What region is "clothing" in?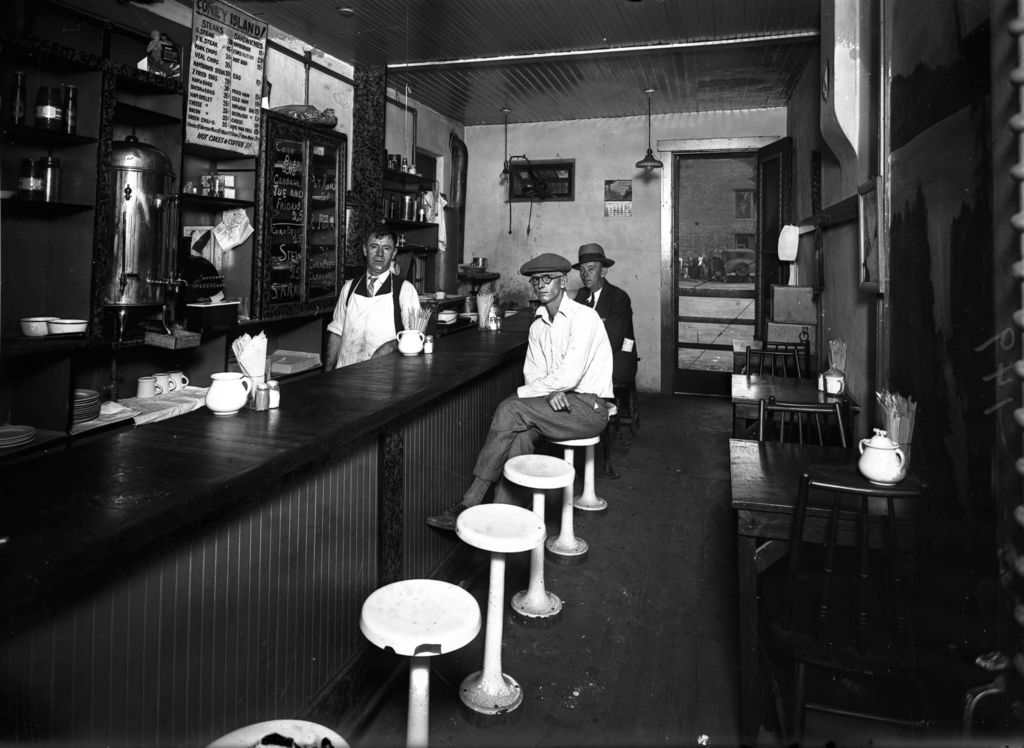
468,290,613,500.
